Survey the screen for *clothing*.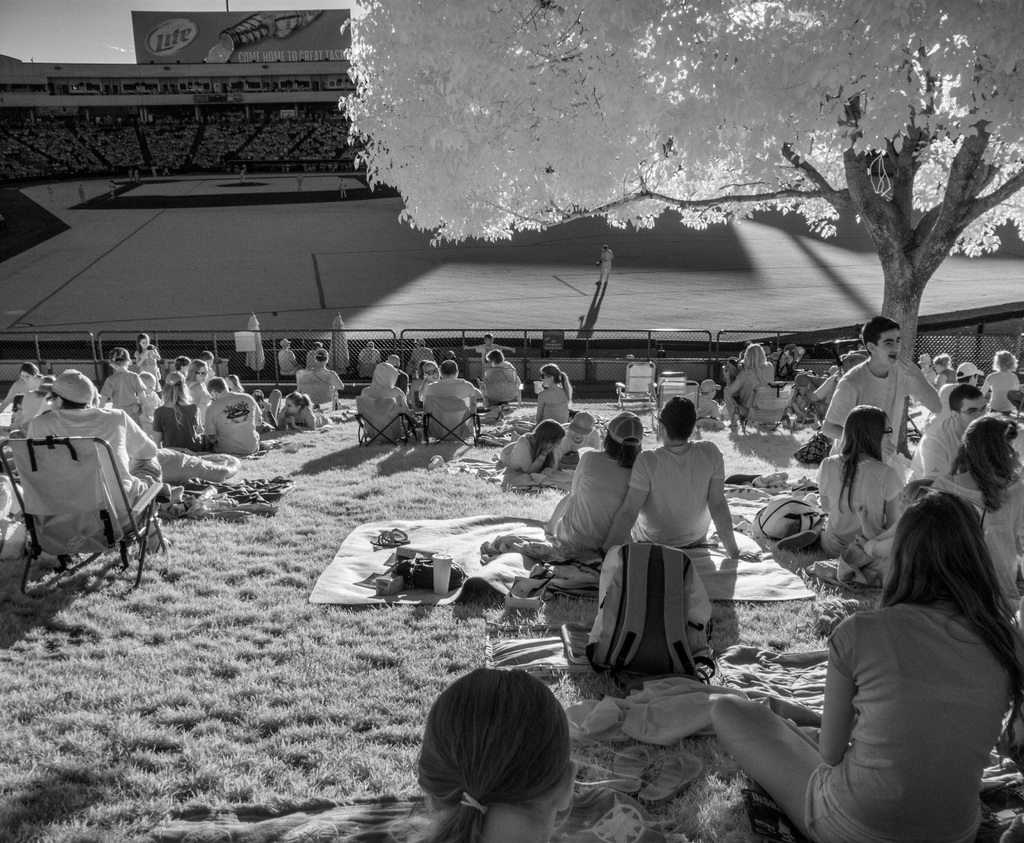
Survey found: <bbox>618, 438, 722, 544</bbox>.
